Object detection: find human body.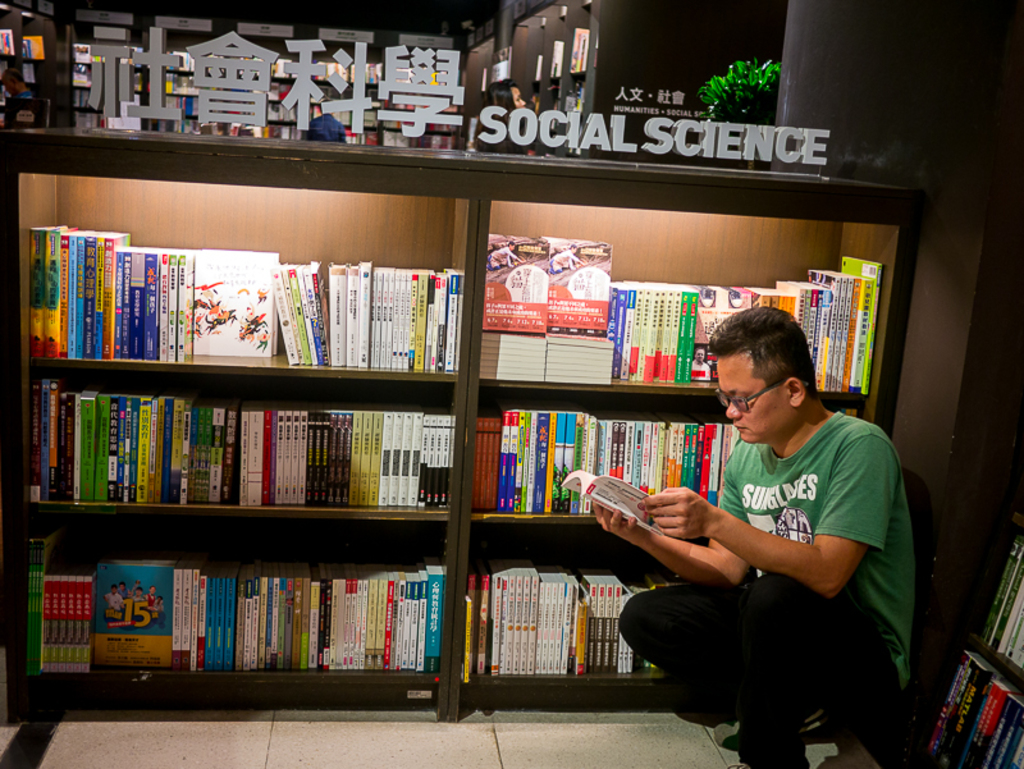
{"x1": 590, "y1": 306, "x2": 913, "y2": 765}.
